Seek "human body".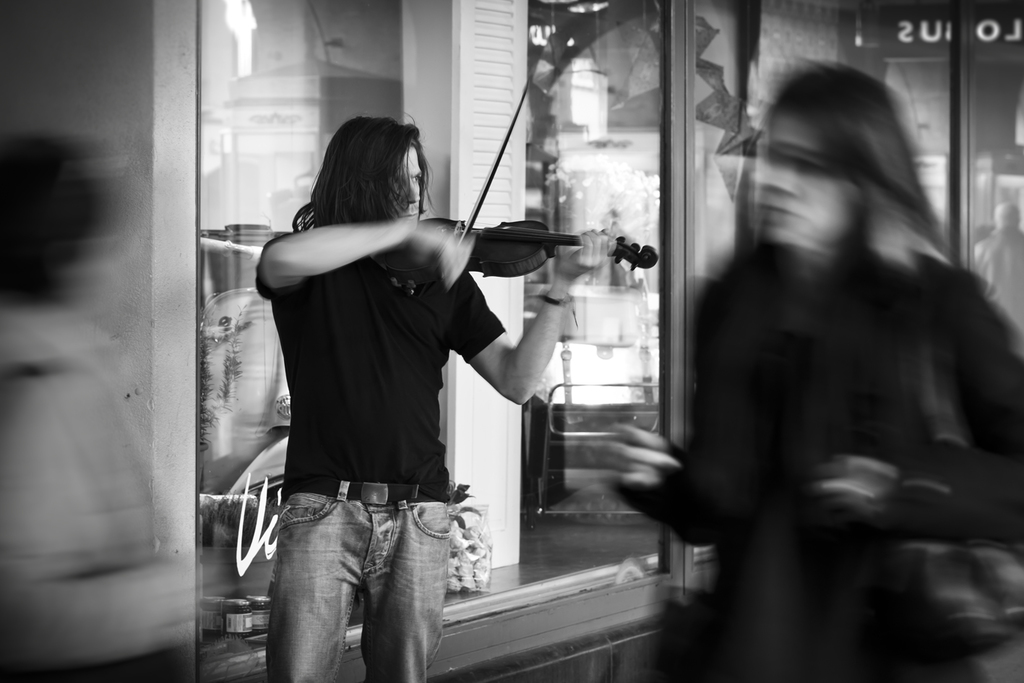
(left=250, top=111, right=619, bottom=682).
